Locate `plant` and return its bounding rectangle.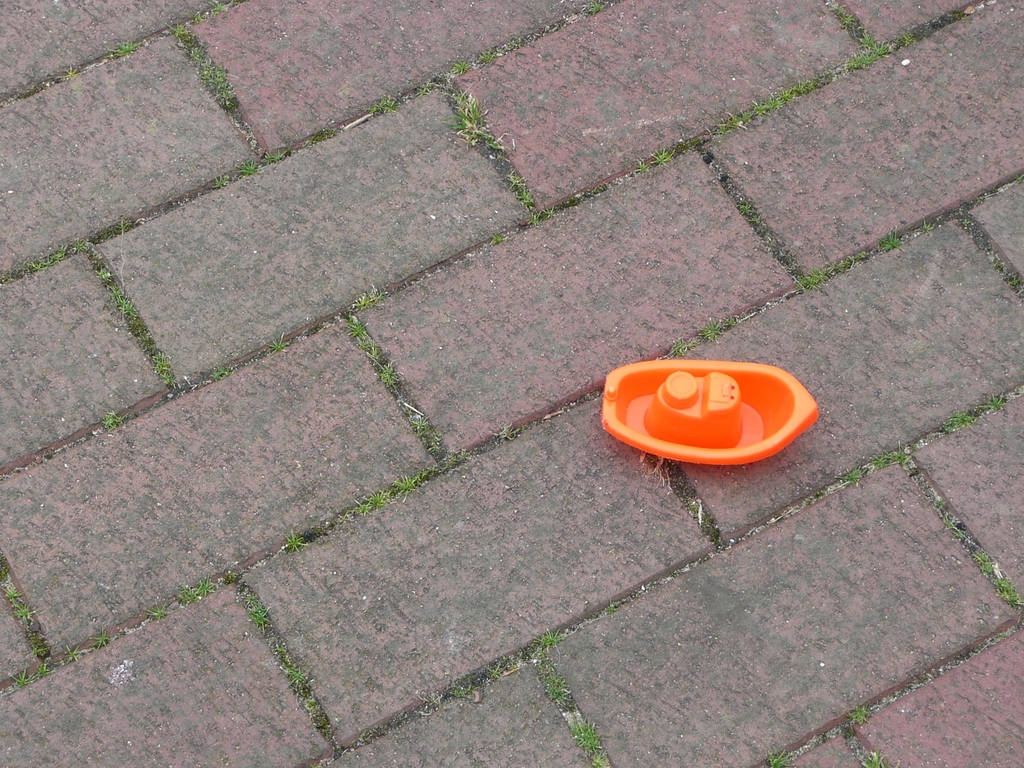
locate(107, 42, 142, 62).
